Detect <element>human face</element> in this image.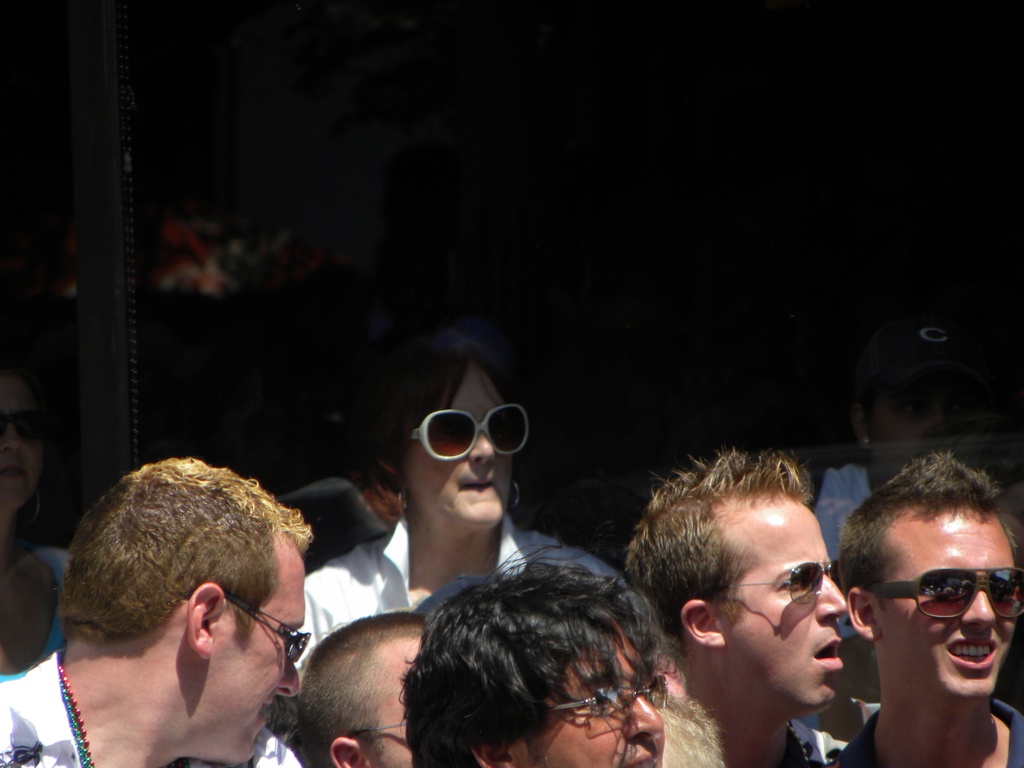
Detection: [403,368,519,524].
